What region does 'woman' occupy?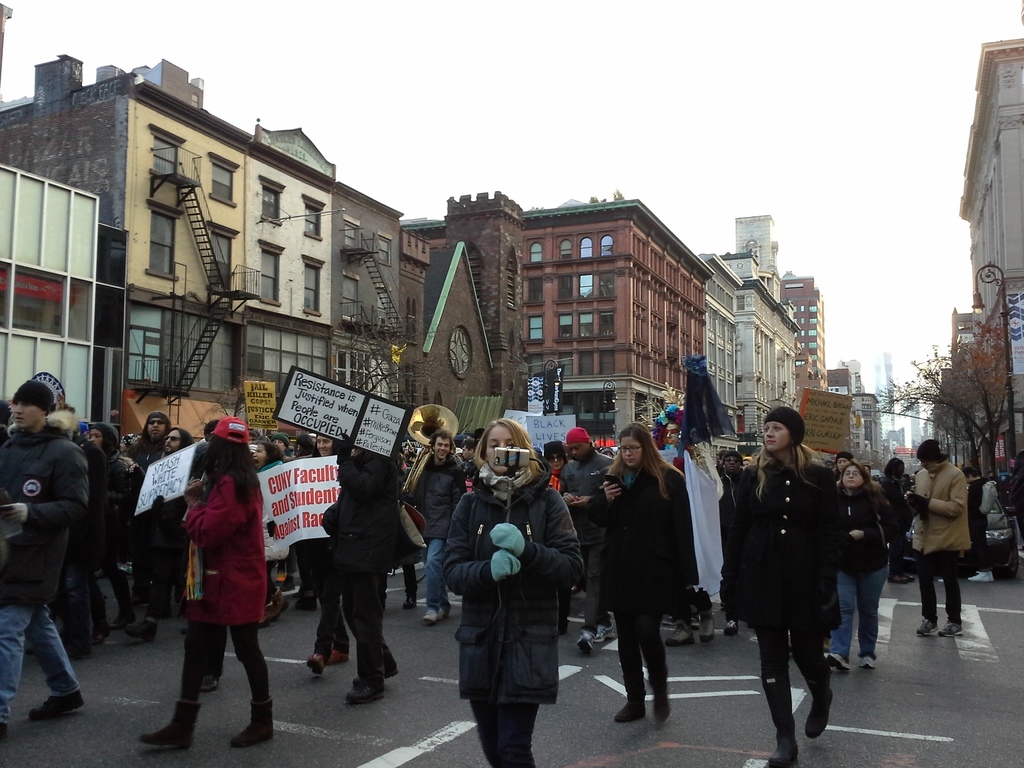
l=136, t=419, r=276, b=746.
